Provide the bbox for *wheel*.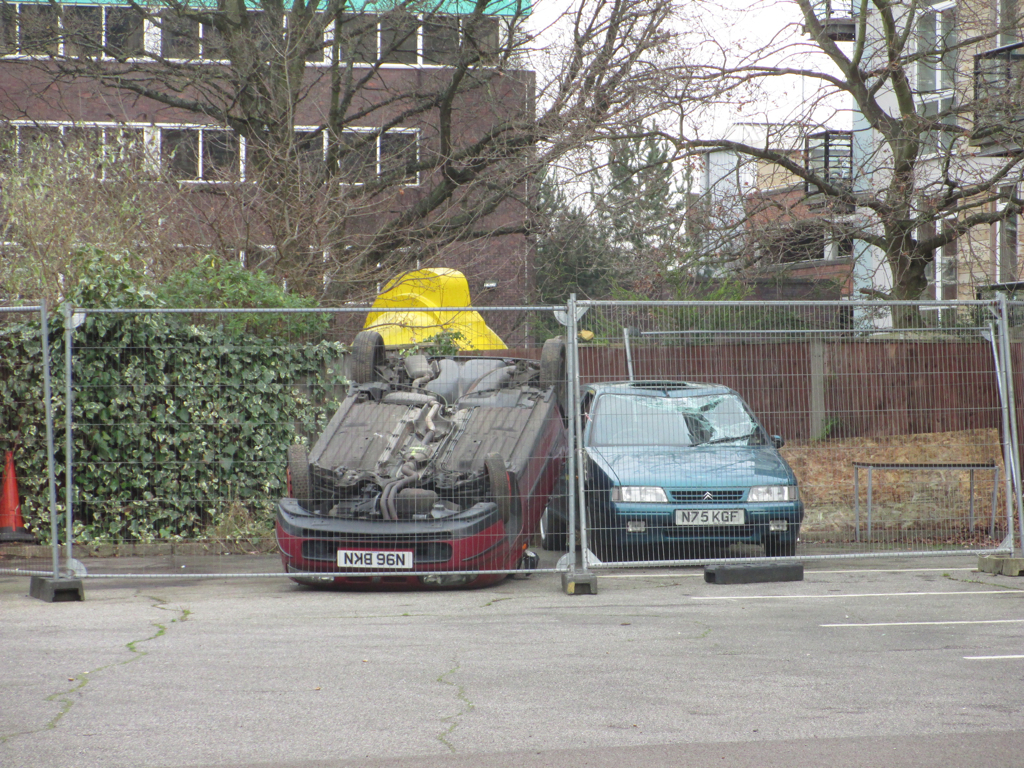
select_region(349, 330, 384, 383).
